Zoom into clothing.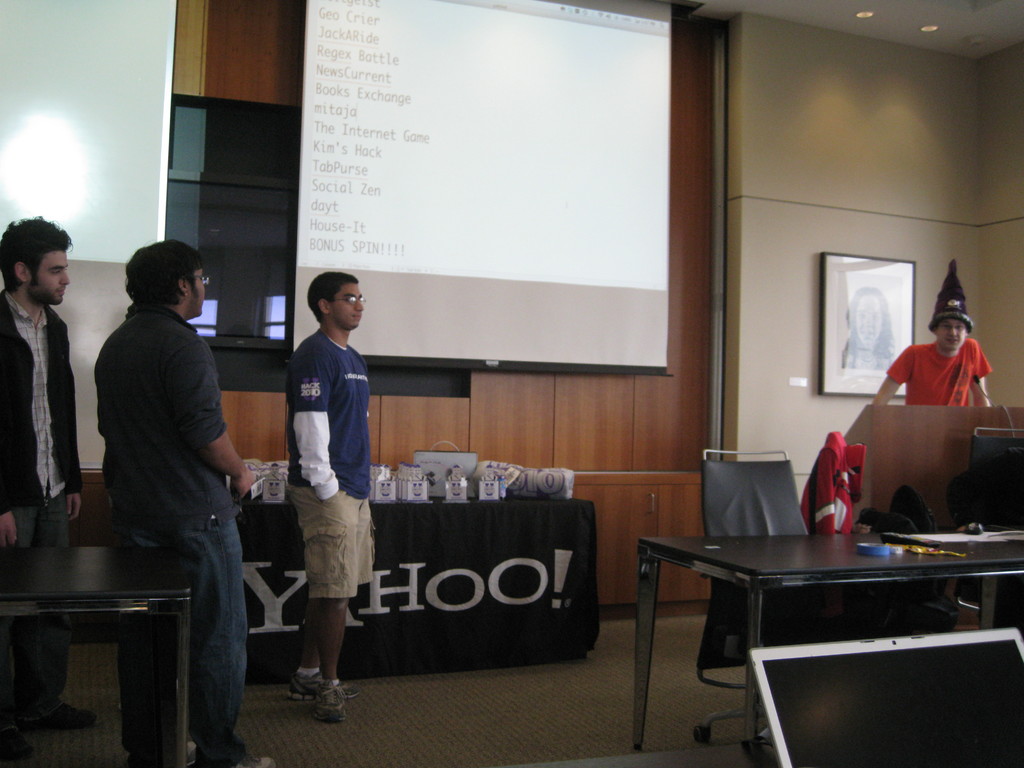
Zoom target: detection(283, 324, 371, 600).
